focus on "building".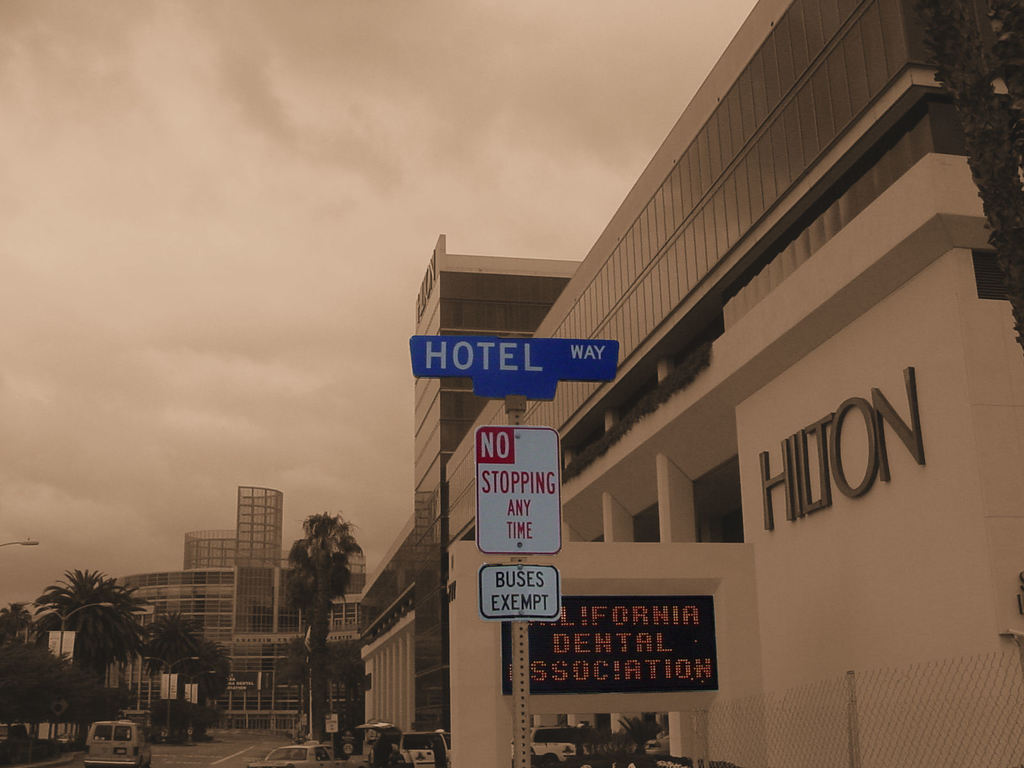
Focused at {"left": 355, "top": 0, "right": 1023, "bottom": 767}.
